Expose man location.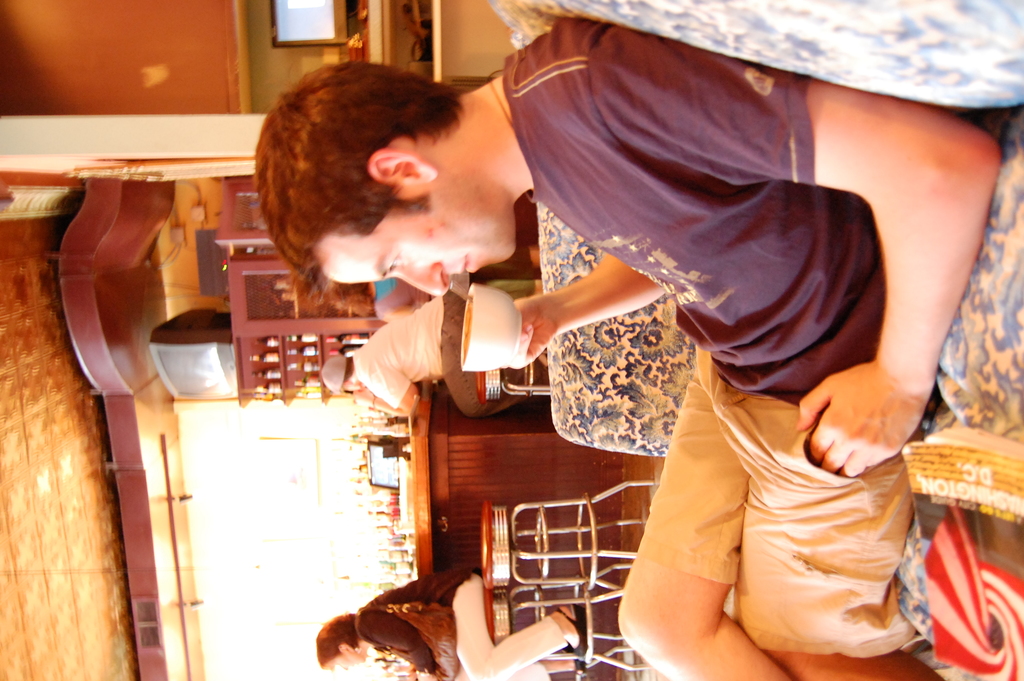
Exposed at (317, 297, 551, 422).
